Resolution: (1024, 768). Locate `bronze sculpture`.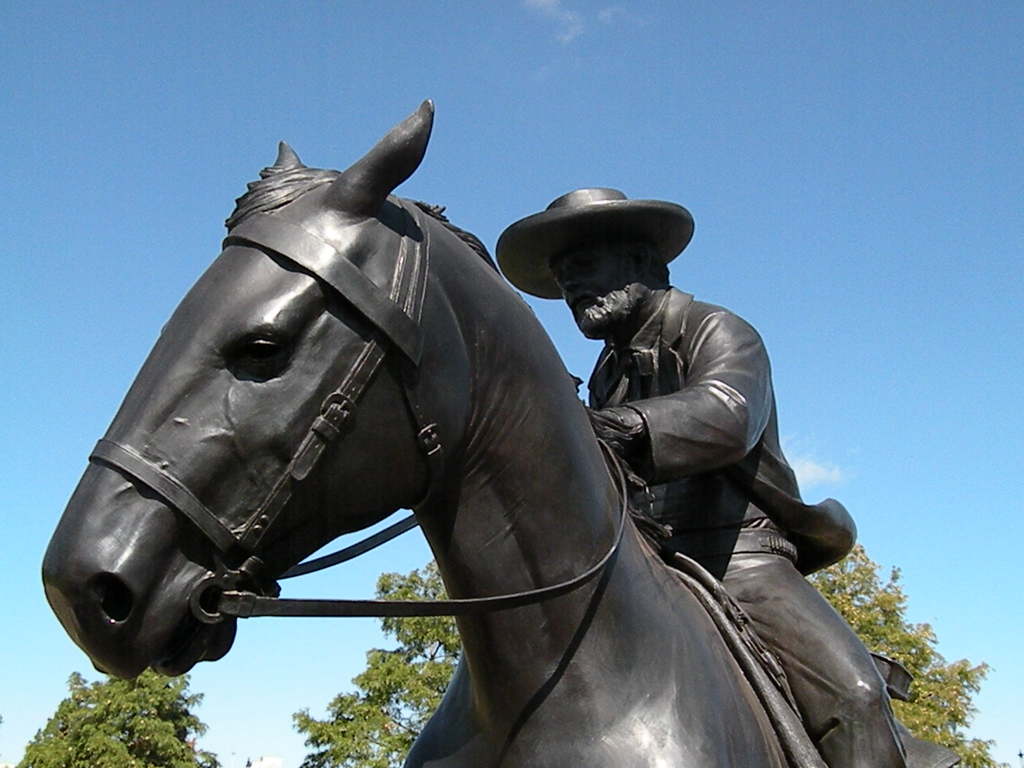
l=40, t=98, r=964, b=767.
